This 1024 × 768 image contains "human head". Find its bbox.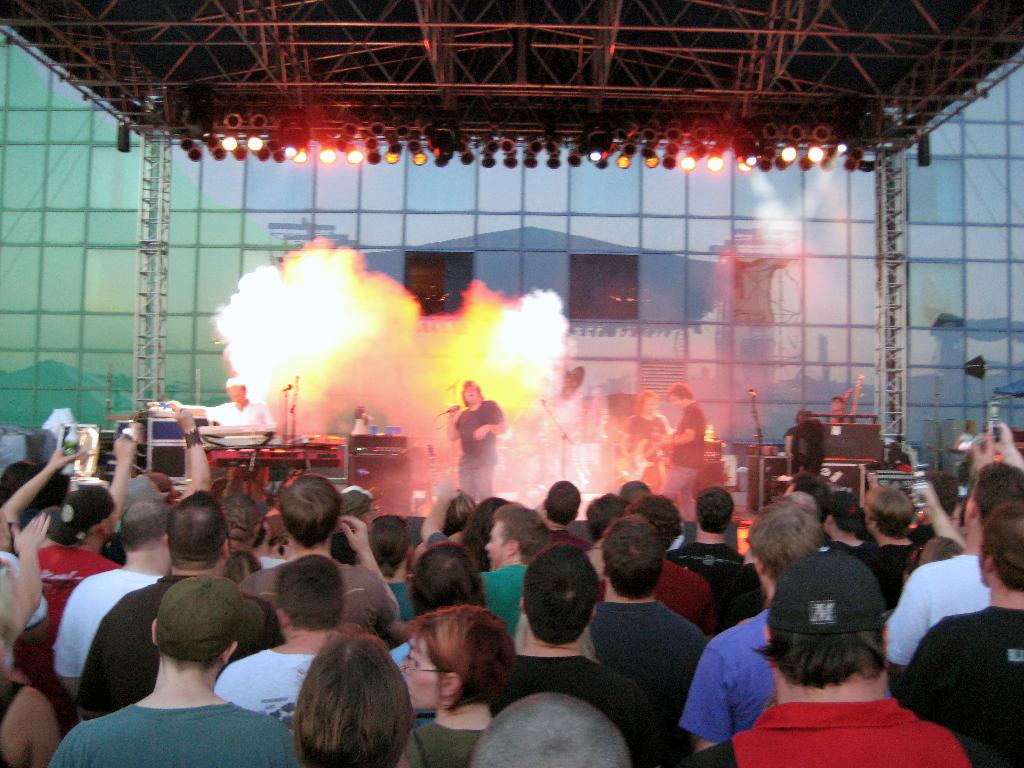
x1=636 y1=490 x2=684 y2=545.
